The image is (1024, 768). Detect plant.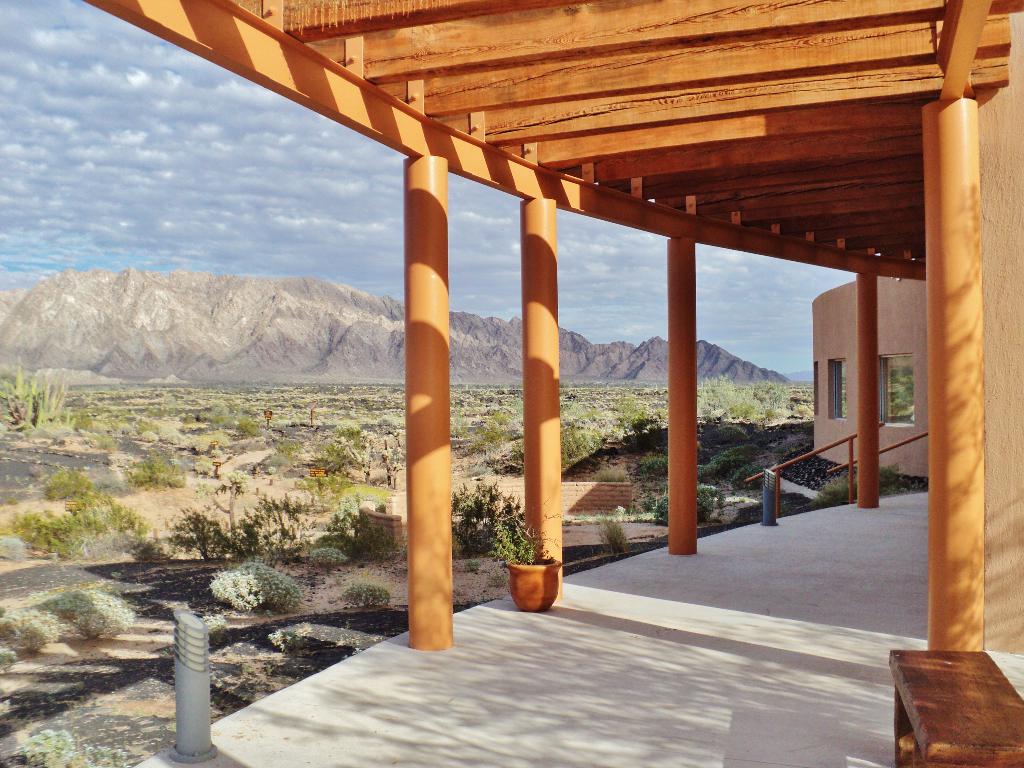
Detection: Rect(38, 461, 87, 506).
